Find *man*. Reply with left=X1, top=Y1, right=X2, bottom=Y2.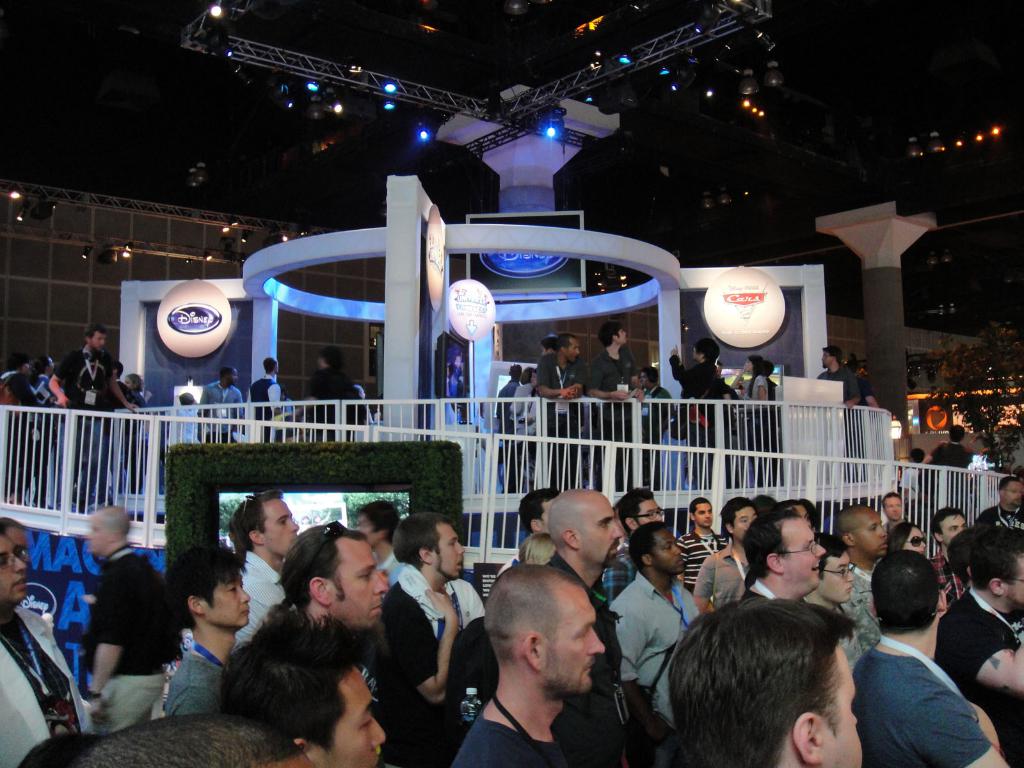
left=589, top=318, right=640, bottom=488.
